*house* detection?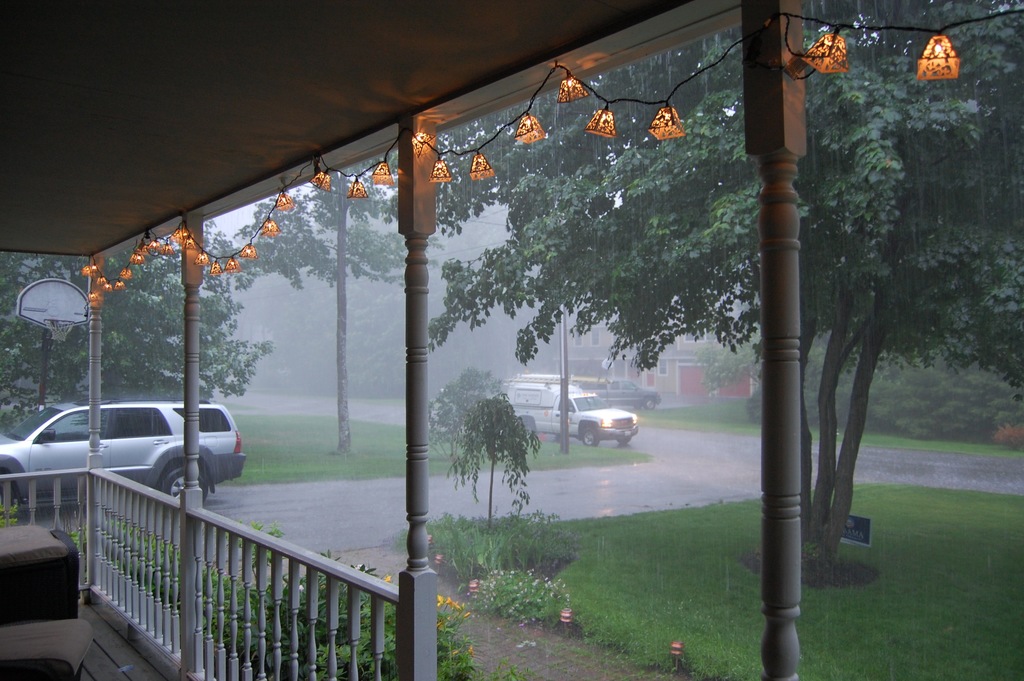
[left=0, top=0, right=812, bottom=680]
